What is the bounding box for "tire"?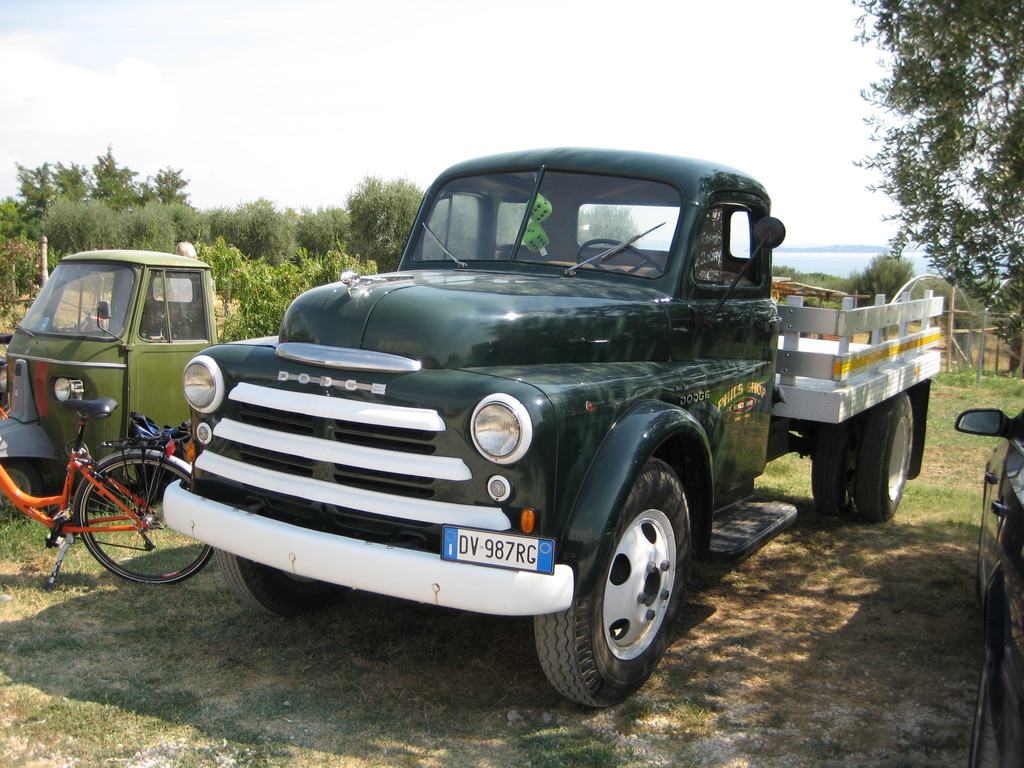
(x1=858, y1=385, x2=907, y2=516).
